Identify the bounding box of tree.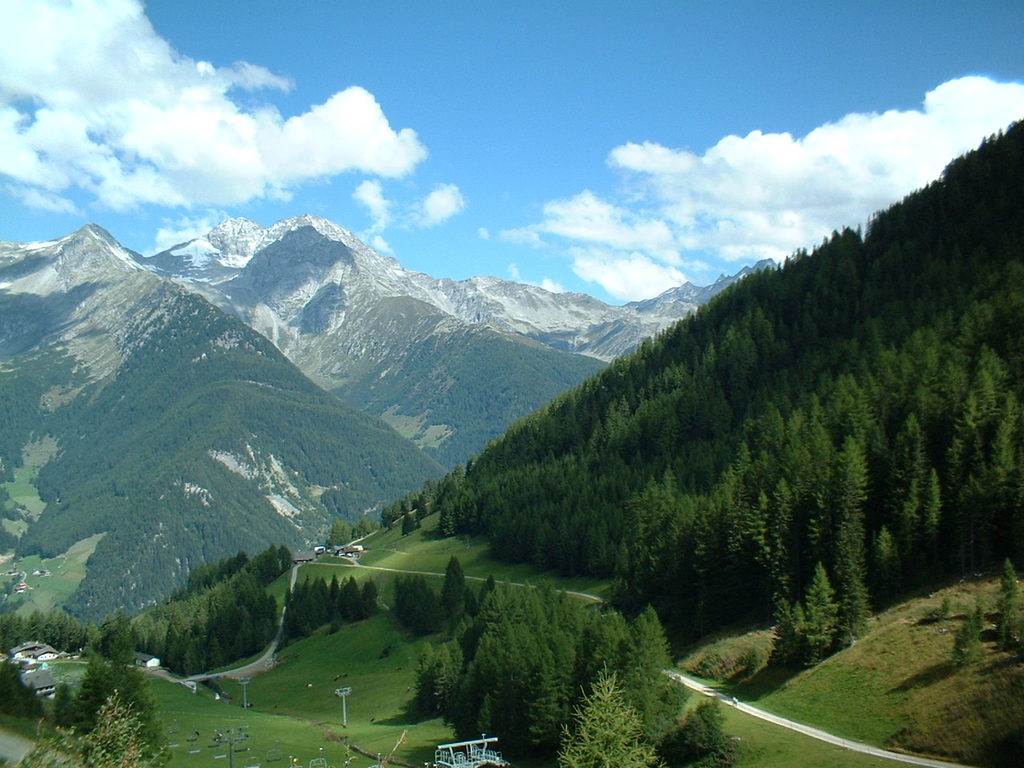
locate(2, 610, 29, 650).
